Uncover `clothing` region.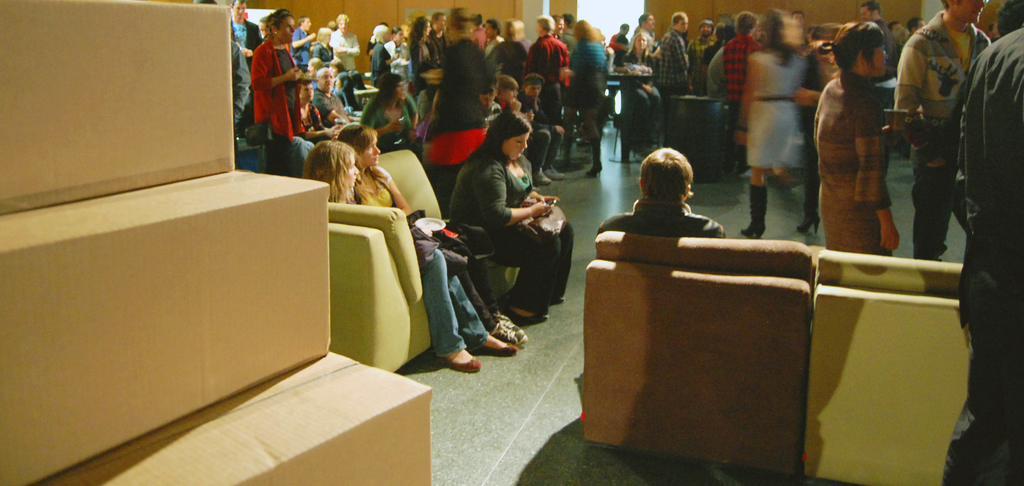
Uncovered: crop(608, 28, 630, 65).
